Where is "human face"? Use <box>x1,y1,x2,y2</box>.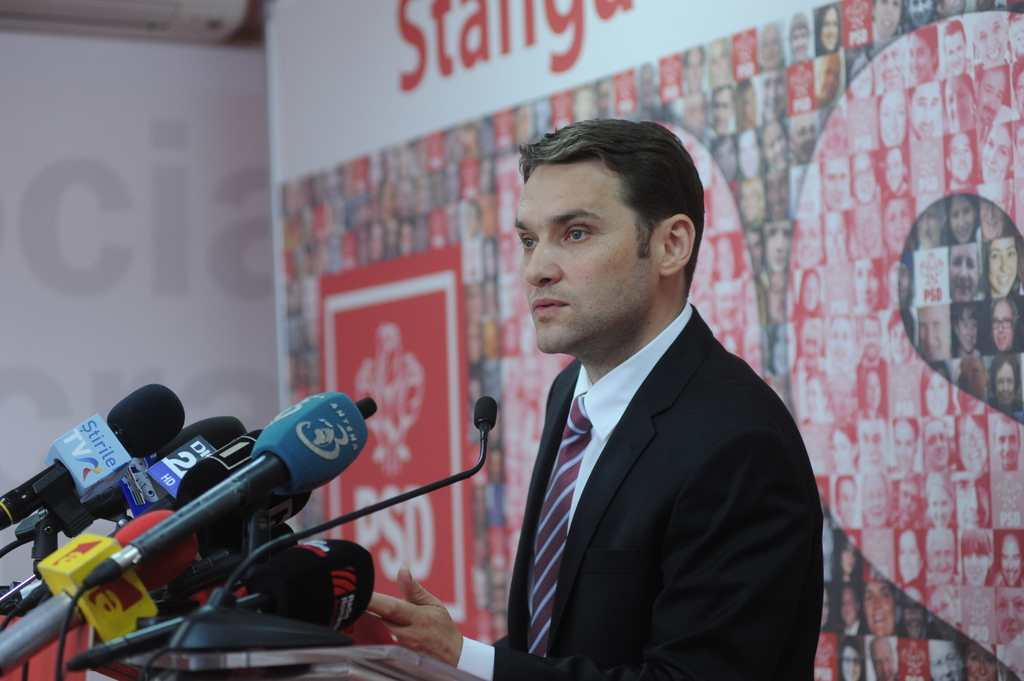
<box>893,421,919,467</box>.
